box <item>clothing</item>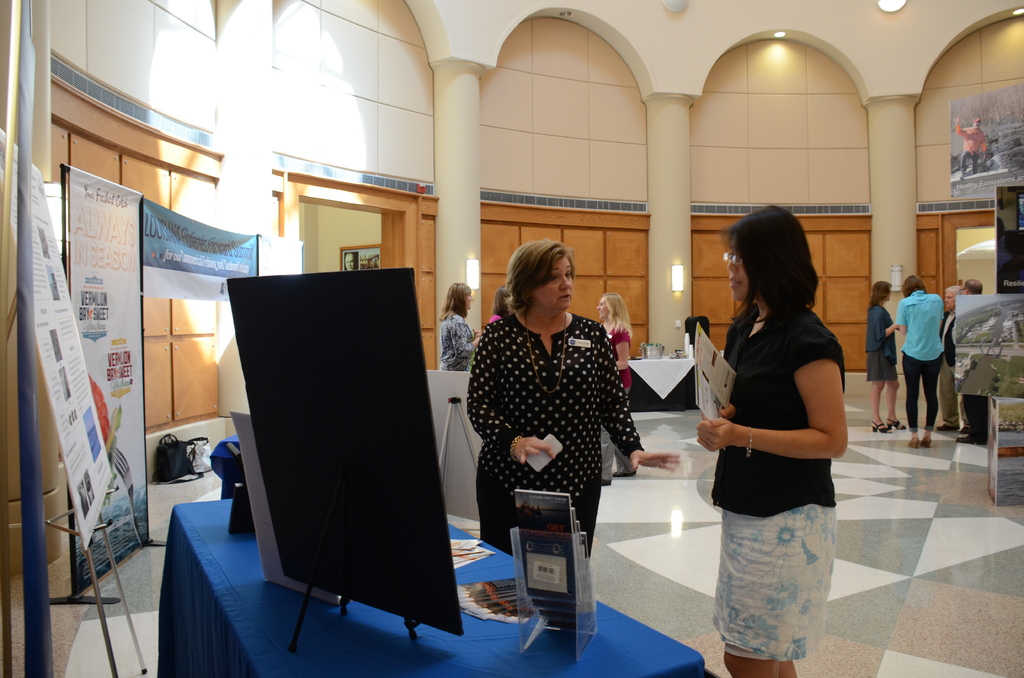
box(895, 294, 943, 428)
